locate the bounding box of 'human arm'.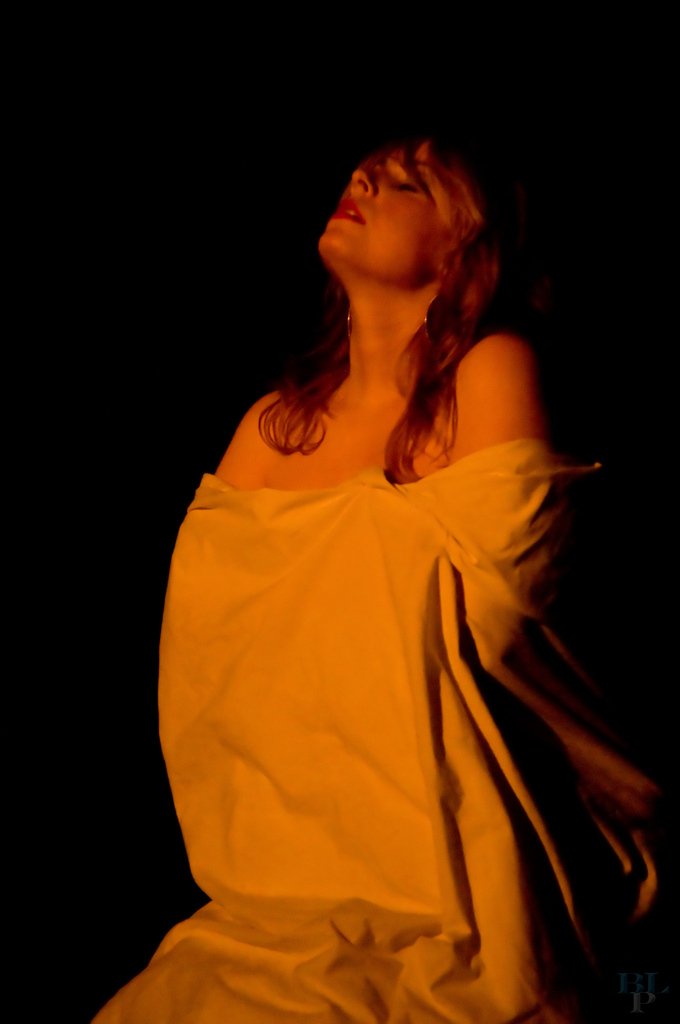
Bounding box: 209 395 270 491.
